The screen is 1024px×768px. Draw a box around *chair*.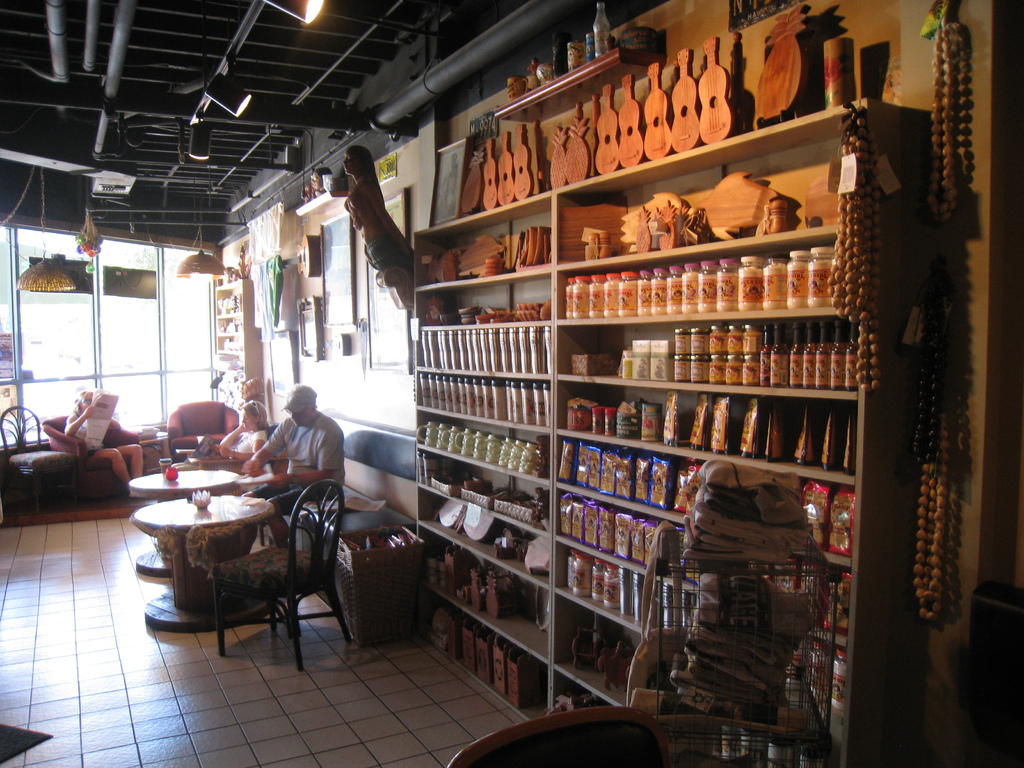
[166,398,244,463].
